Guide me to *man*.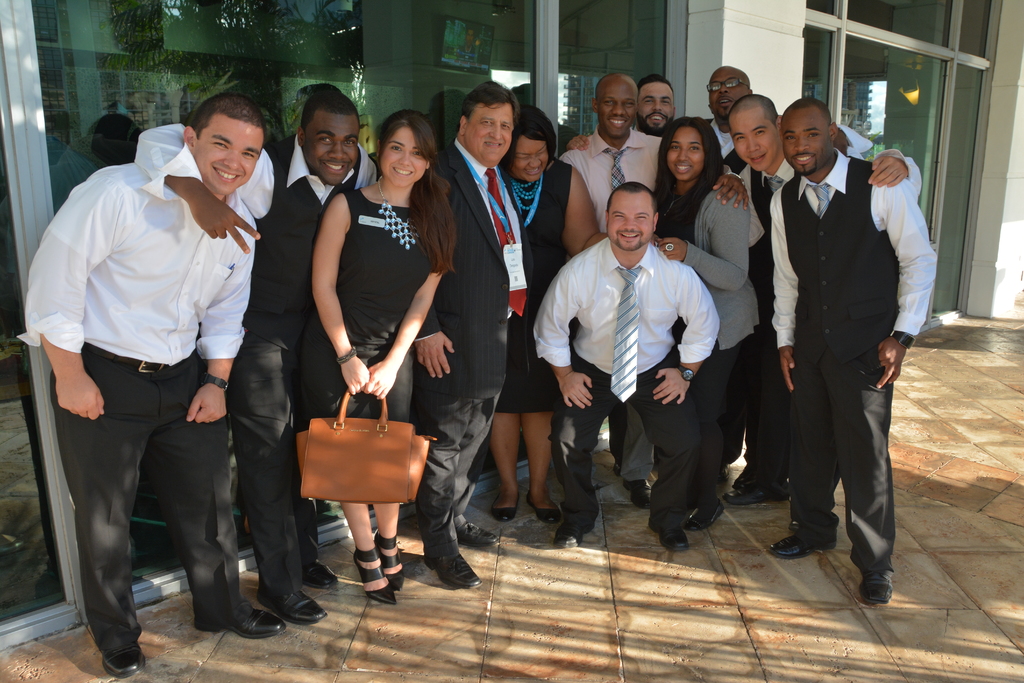
Guidance: bbox=[12, 88, 286, 682].
